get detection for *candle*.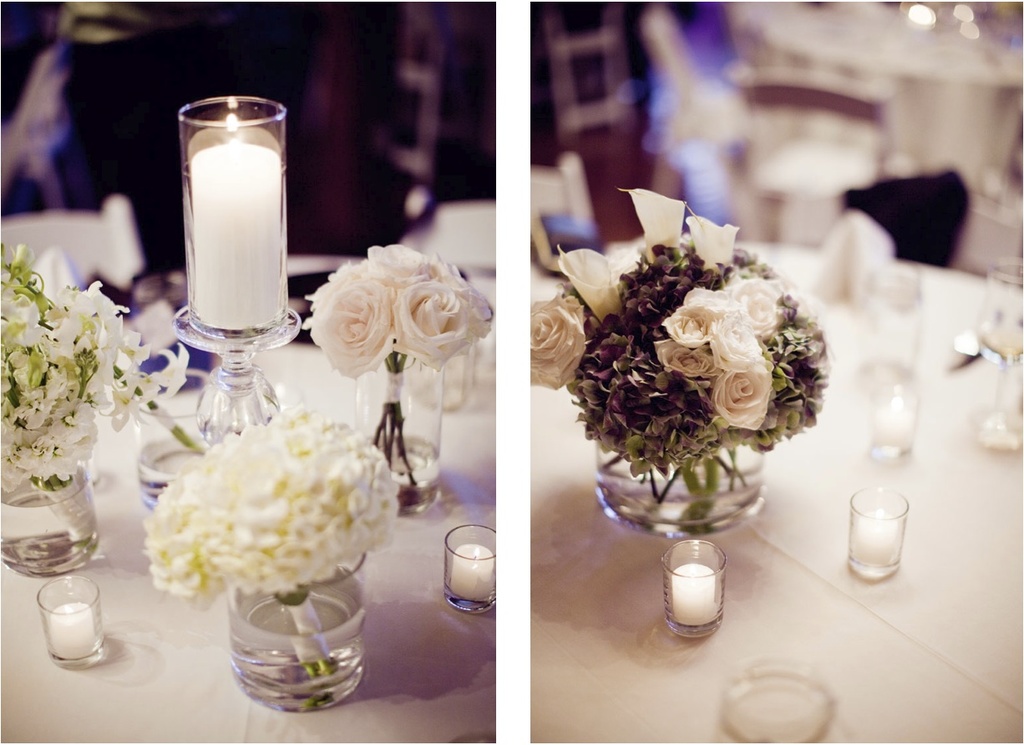
Detection: Rect(454, 540, 491, 602).
